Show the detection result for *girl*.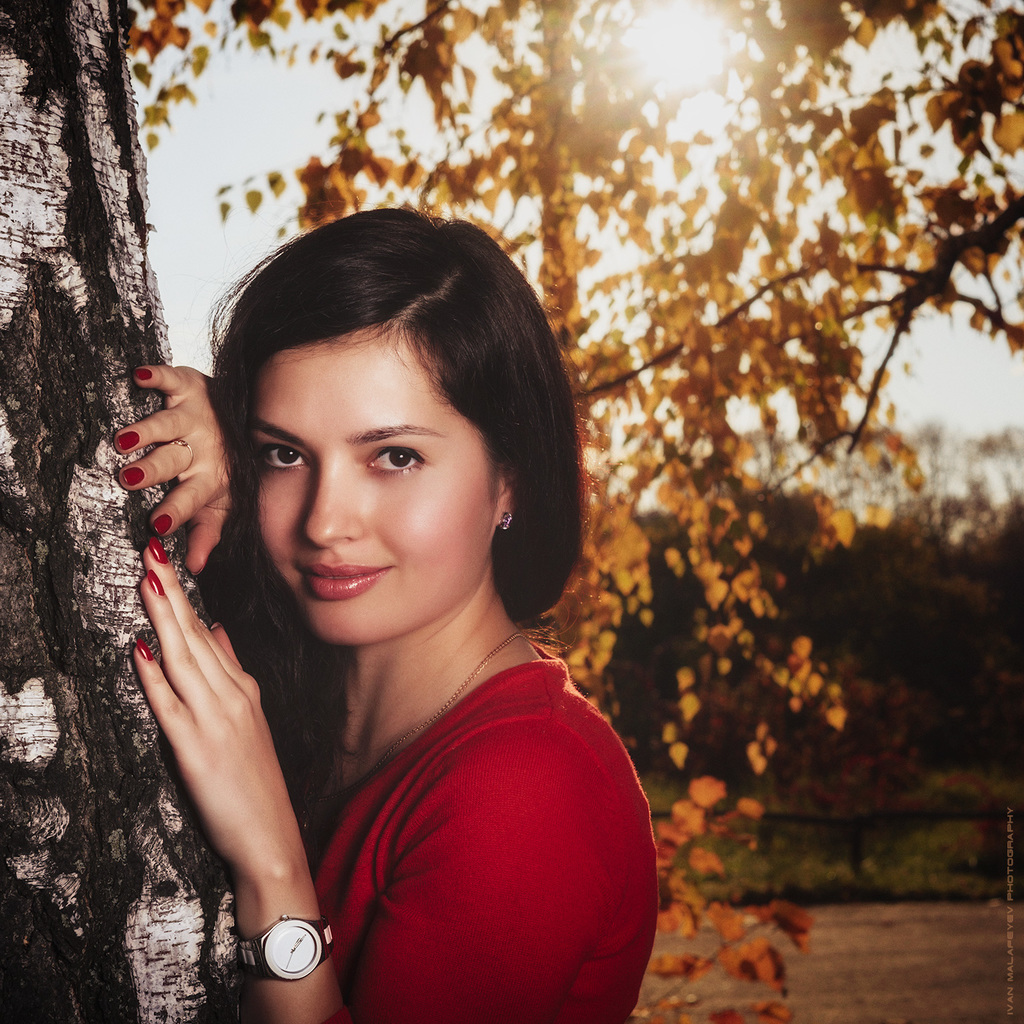
bbox=[115, 199, 669, 1023].
